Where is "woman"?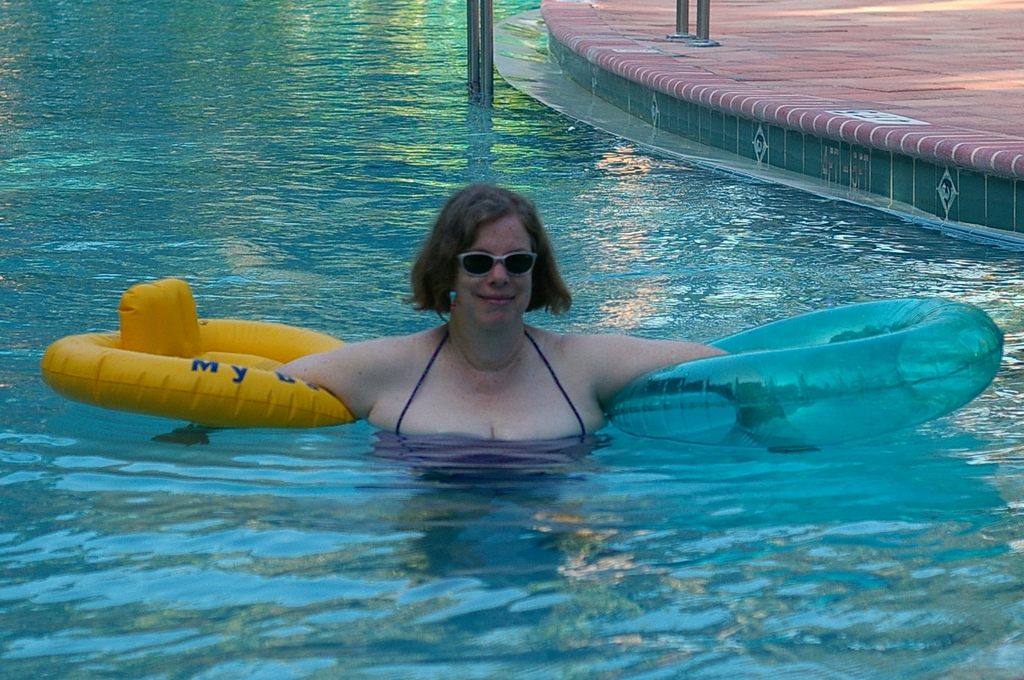
l=131, t=195, r=960, b=494.
